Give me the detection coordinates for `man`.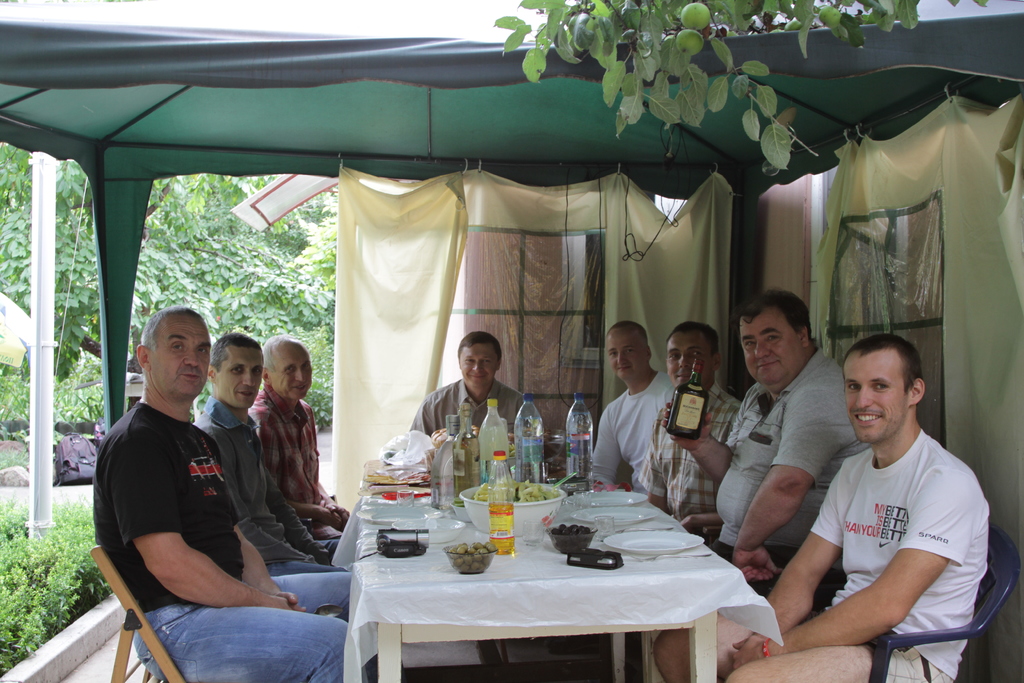
(638,319,742,533).
